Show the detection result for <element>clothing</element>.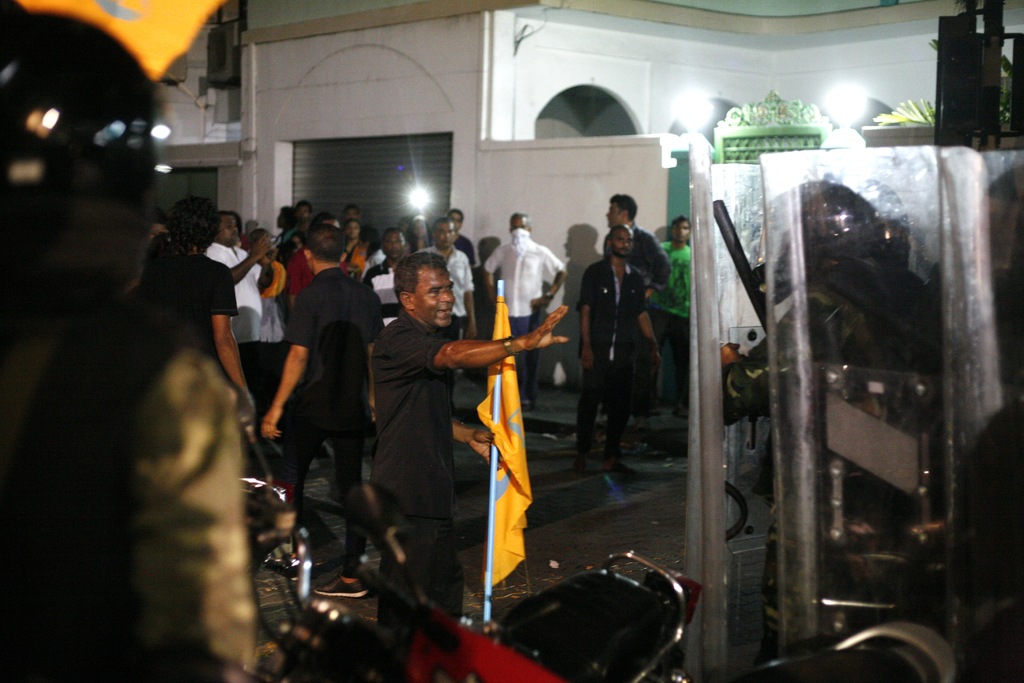
x1=664, y1=231, x2=694, y2=399.
